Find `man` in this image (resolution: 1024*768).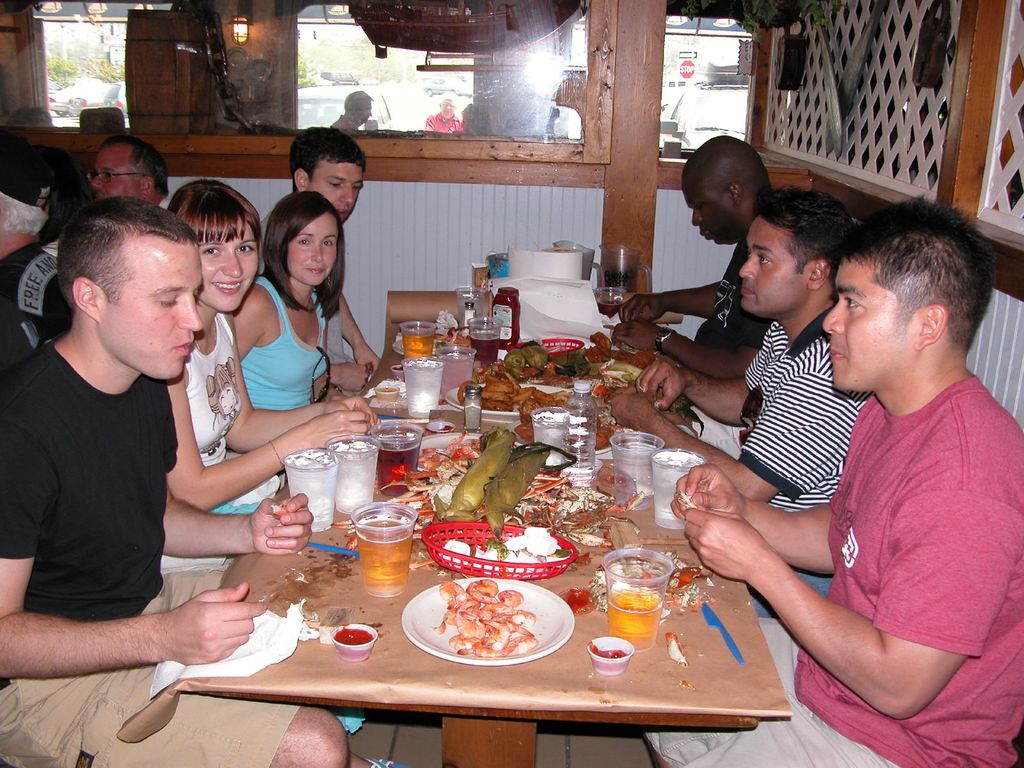
0,204,399,767.
